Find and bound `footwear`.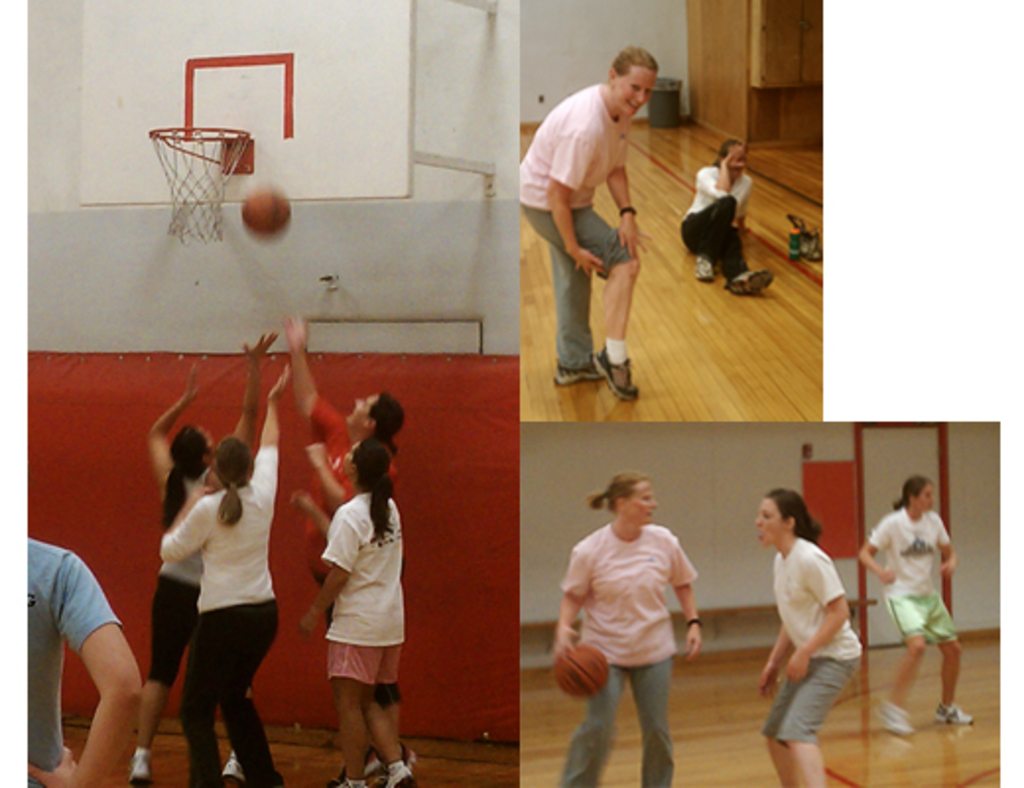
Bound: 384,764,412,786.
